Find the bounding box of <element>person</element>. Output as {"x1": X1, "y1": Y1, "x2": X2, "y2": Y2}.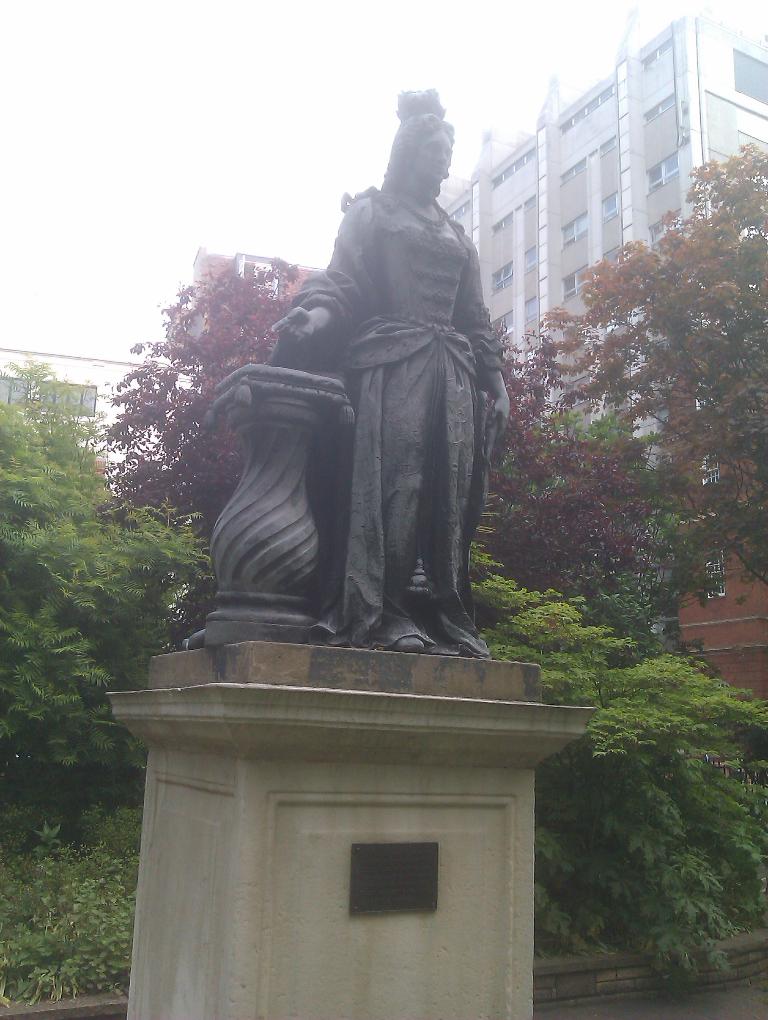
{"x1": 255, "y1": 115, "x2": 524, "y2": 678}.
